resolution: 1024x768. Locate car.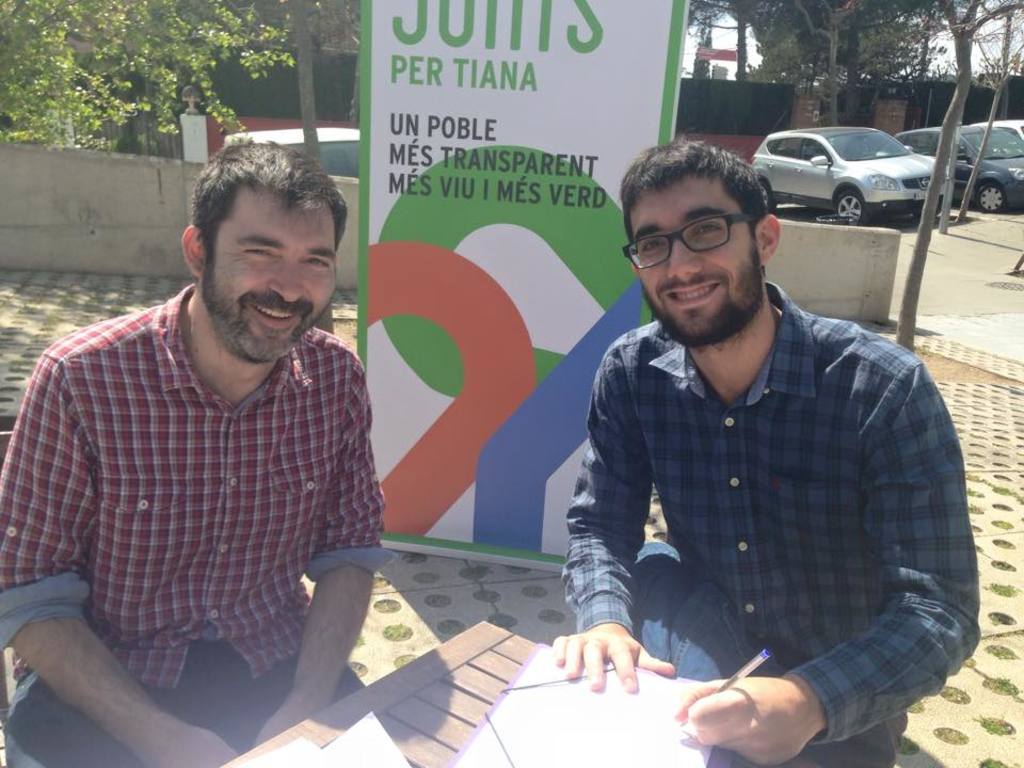
(738, 115, 941, 222).
